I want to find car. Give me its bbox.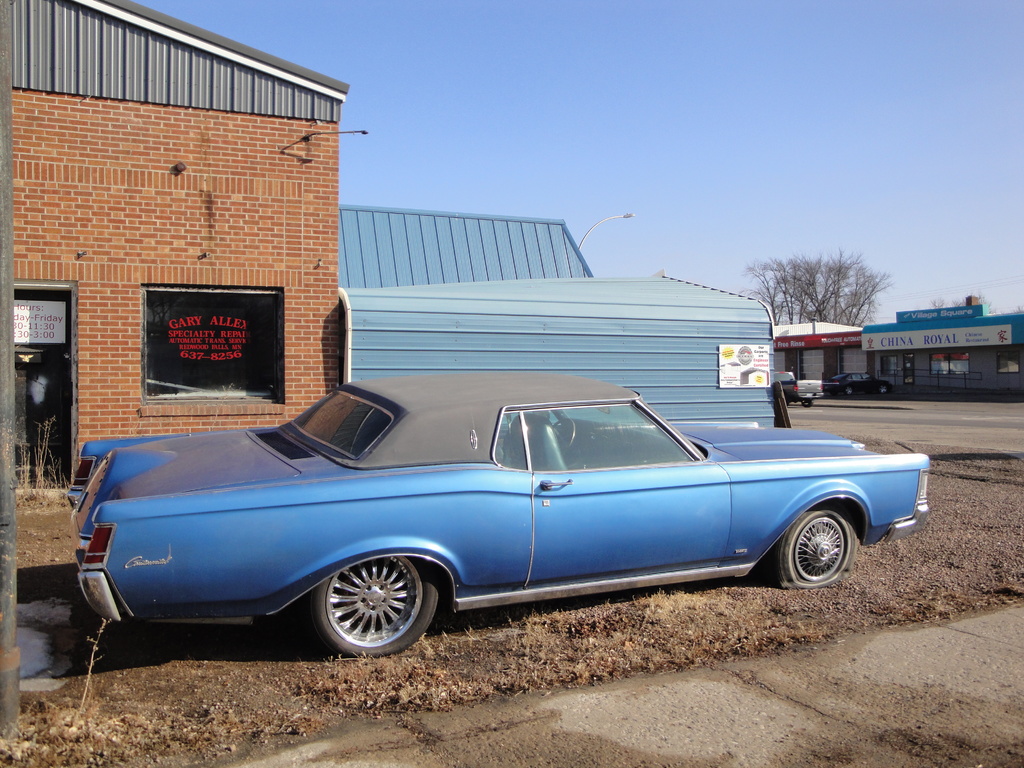
823:373:893:397.
